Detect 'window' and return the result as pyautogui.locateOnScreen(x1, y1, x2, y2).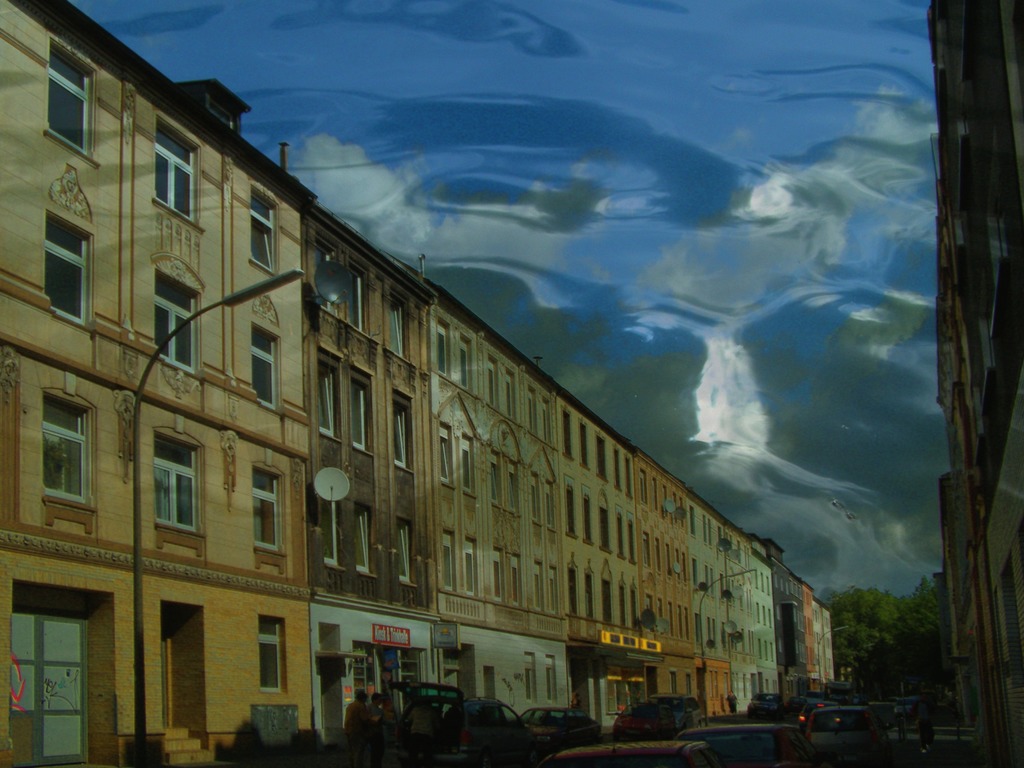
pyautogui.locateOnScreen(596, 564, 614, 623).
